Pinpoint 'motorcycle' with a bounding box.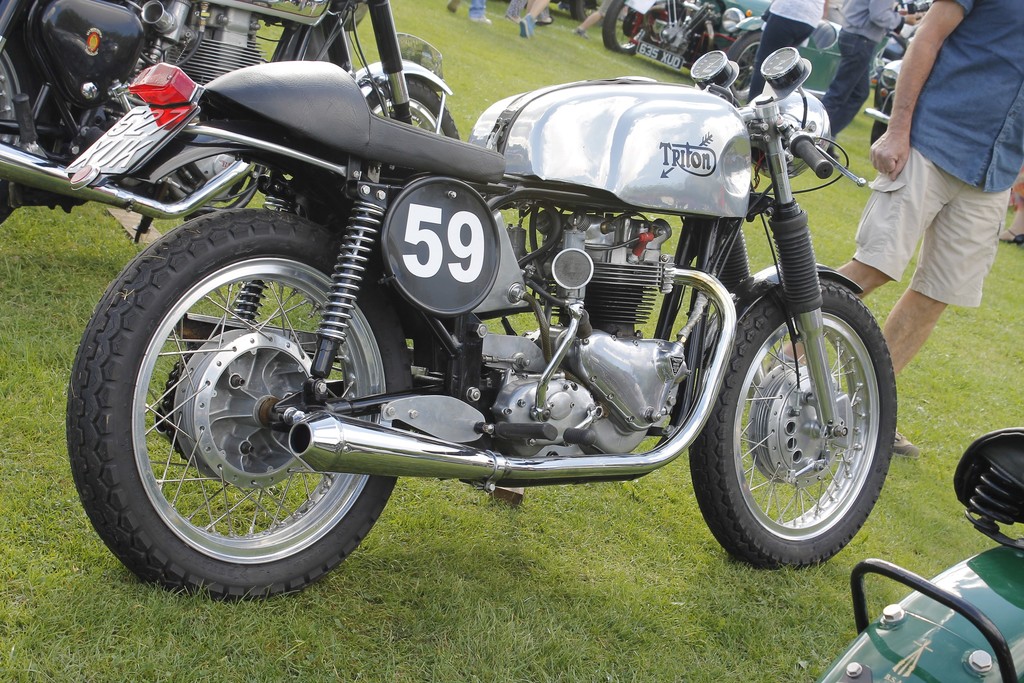
3,8,892,610.
